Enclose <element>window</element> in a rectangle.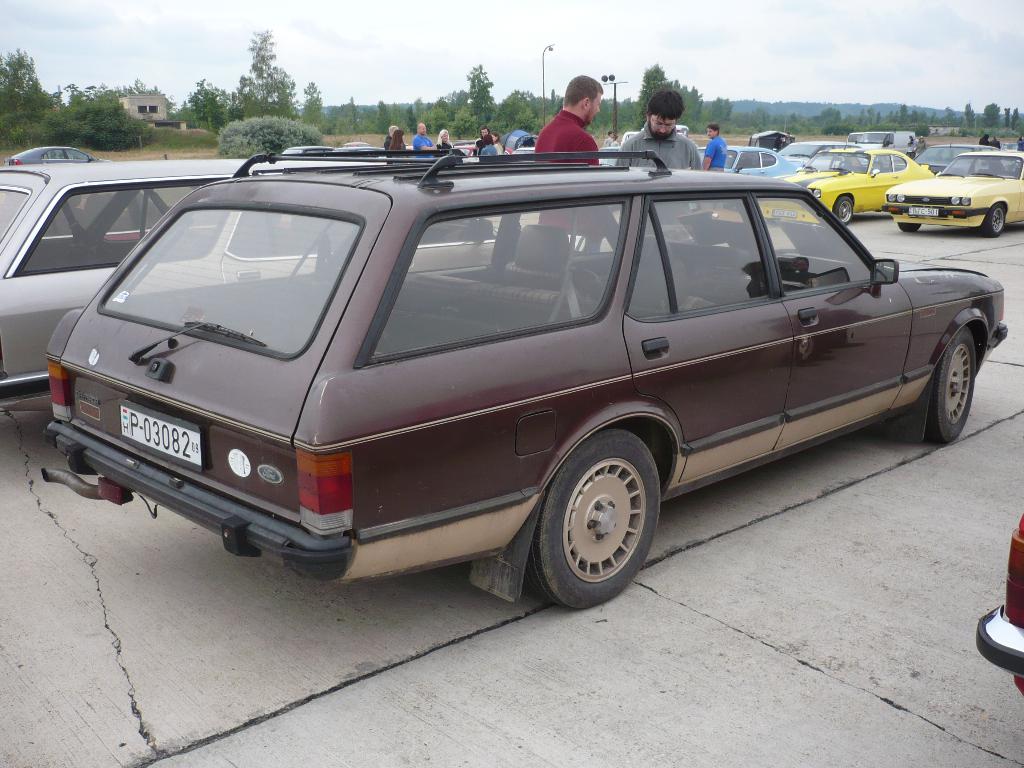
356 196 621 369.
